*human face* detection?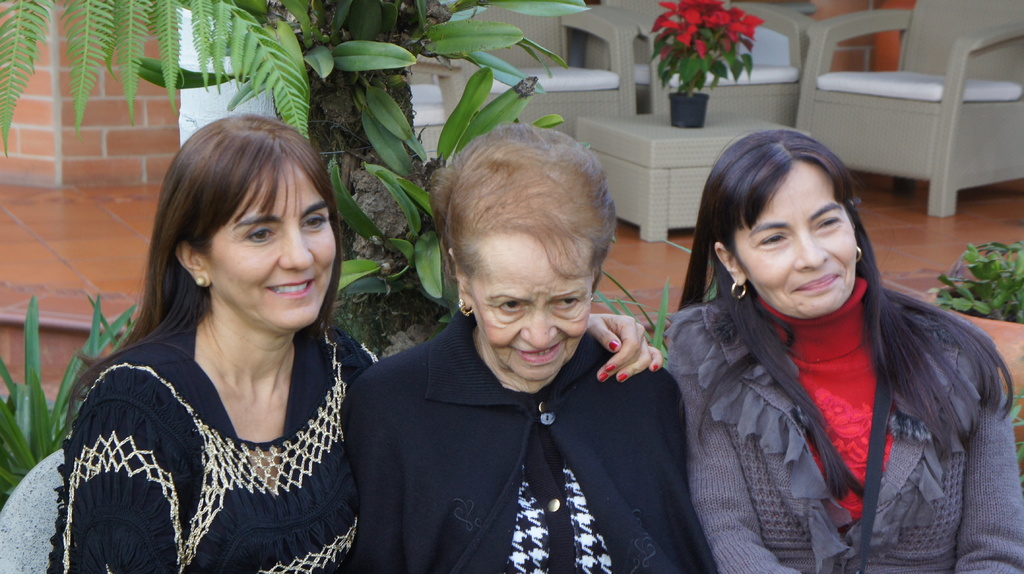
(201, 177, 332, 328)
